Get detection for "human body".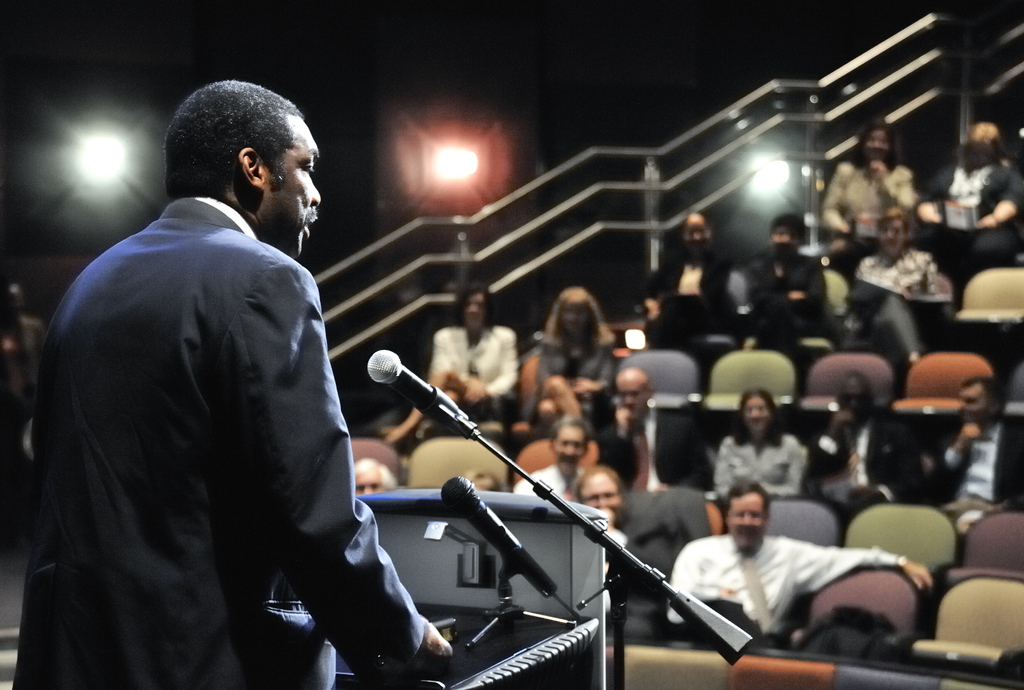
Detection: bbox=[526, 282, 618, 434].
